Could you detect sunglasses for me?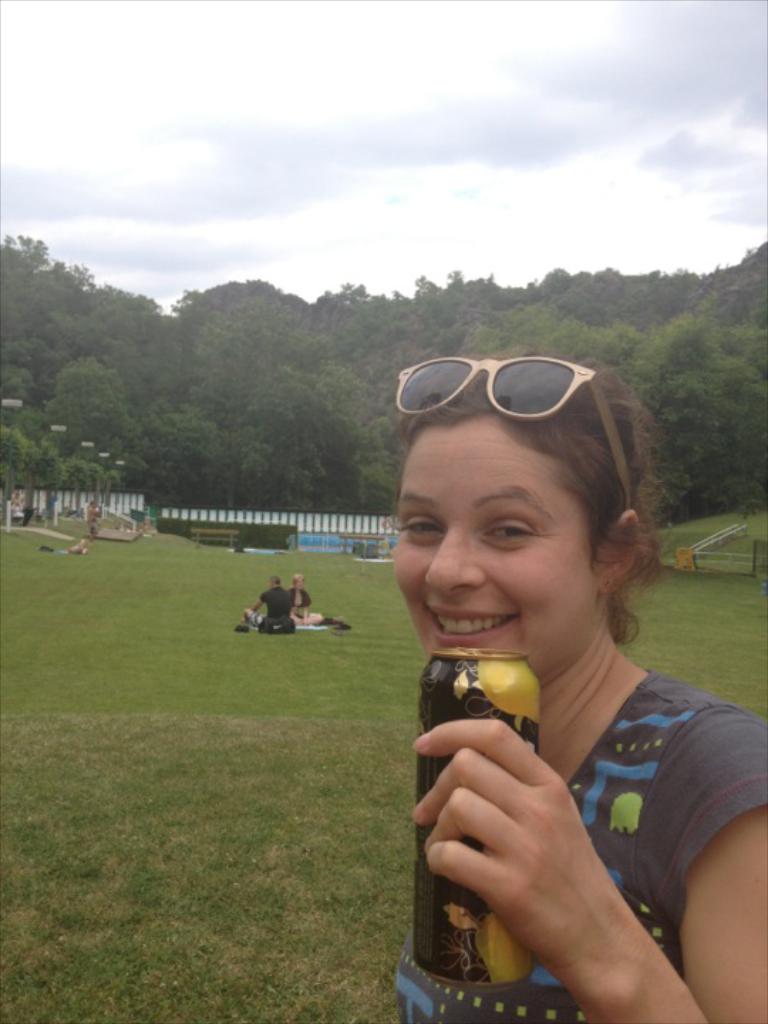
Detection result: (x1=394, y1=354, x2=631, y2=511).
